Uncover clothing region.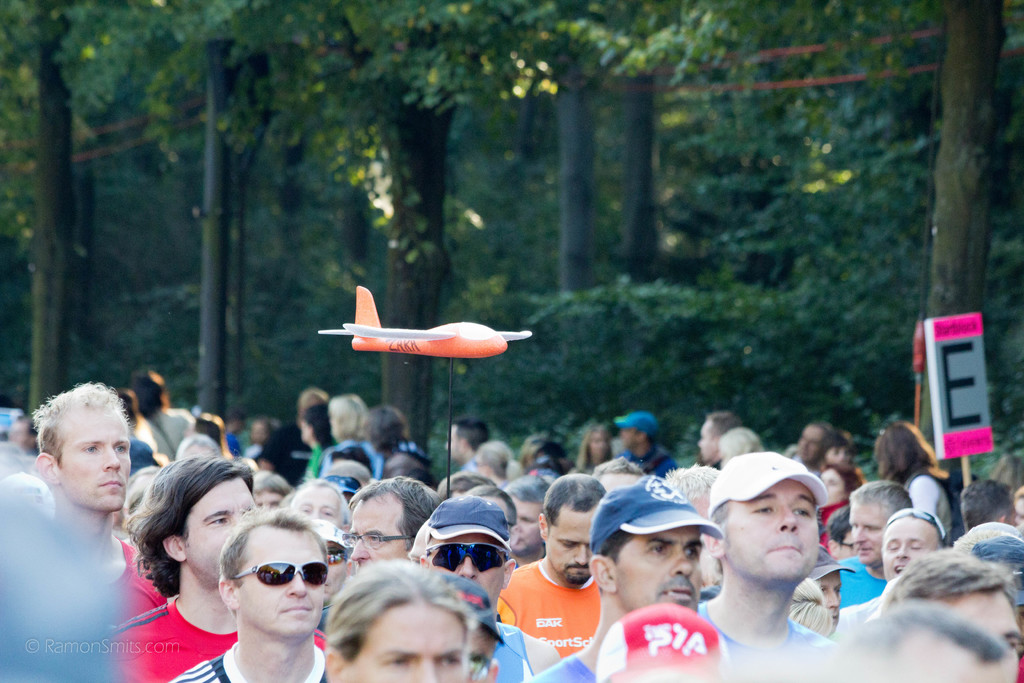
Uncovered: (x1=838, y1=554, x2=883, y2=607).
